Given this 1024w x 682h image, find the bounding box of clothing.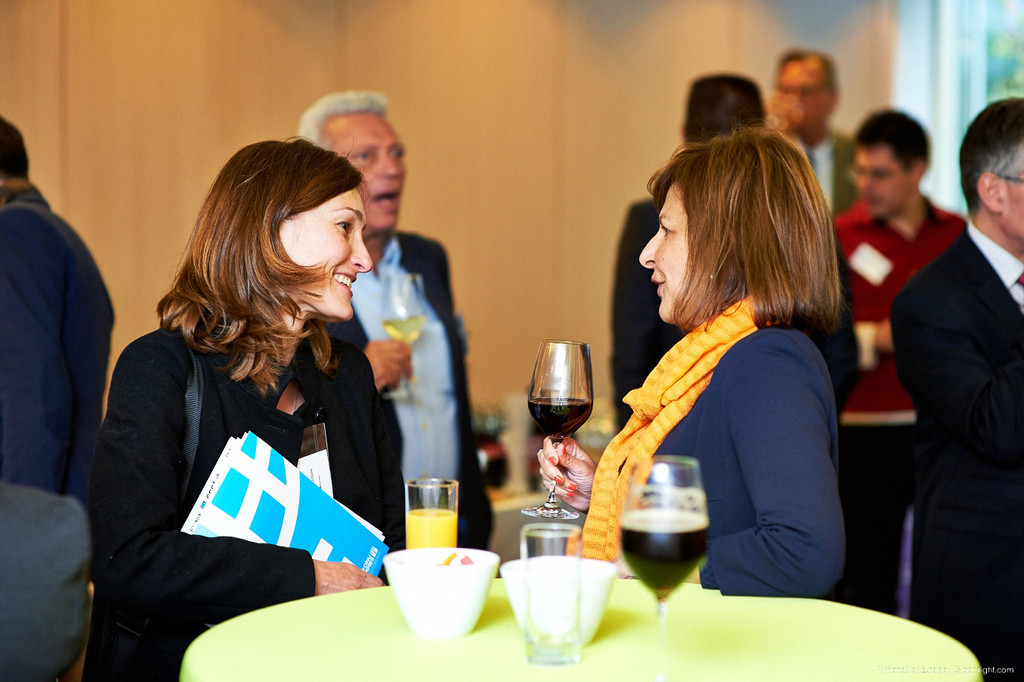
select_region(330, 220, 494, 553).
